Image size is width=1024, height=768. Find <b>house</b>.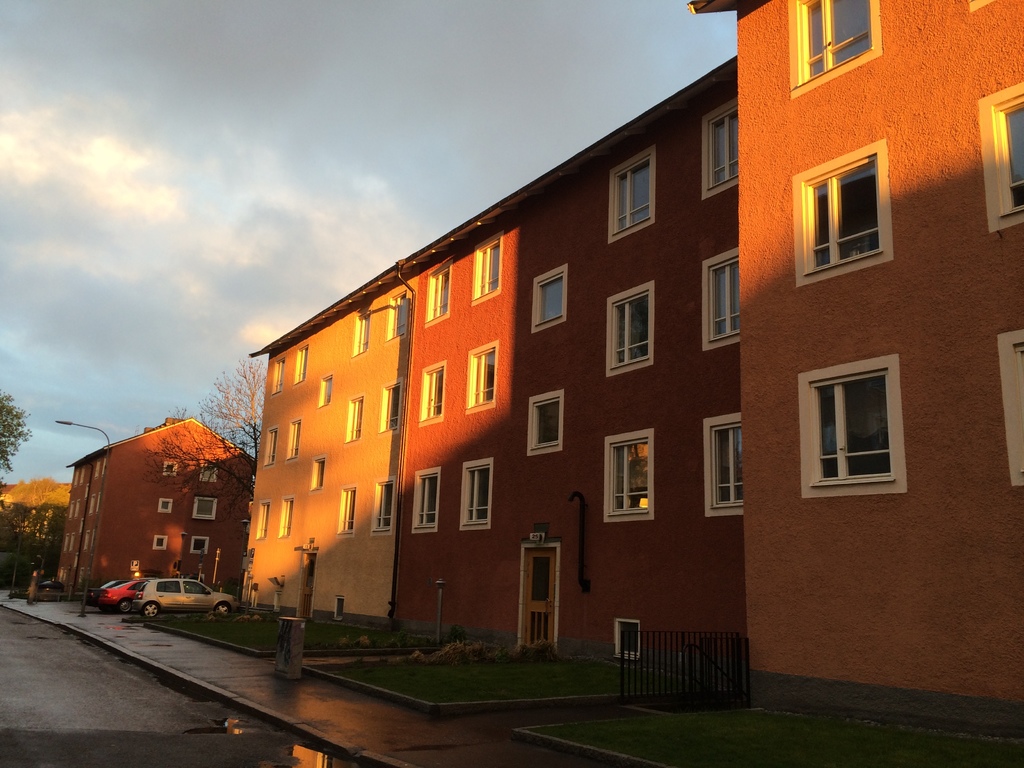
rect(684, 0, 1023, 748).
